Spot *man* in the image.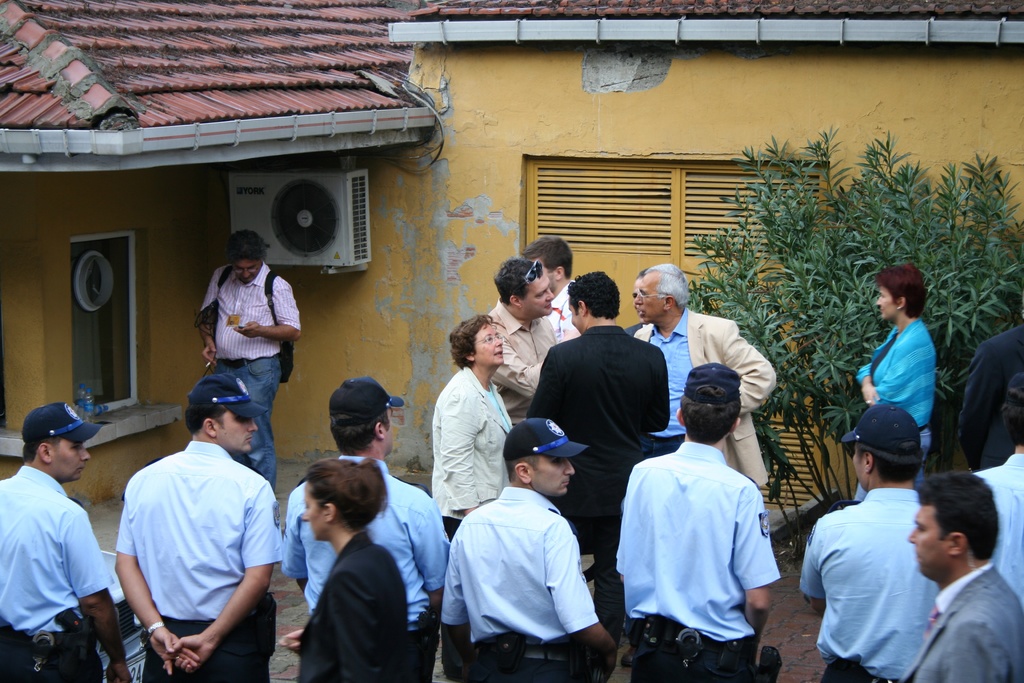
*man* found at left=287, top=371, right=449, bottom=682.
